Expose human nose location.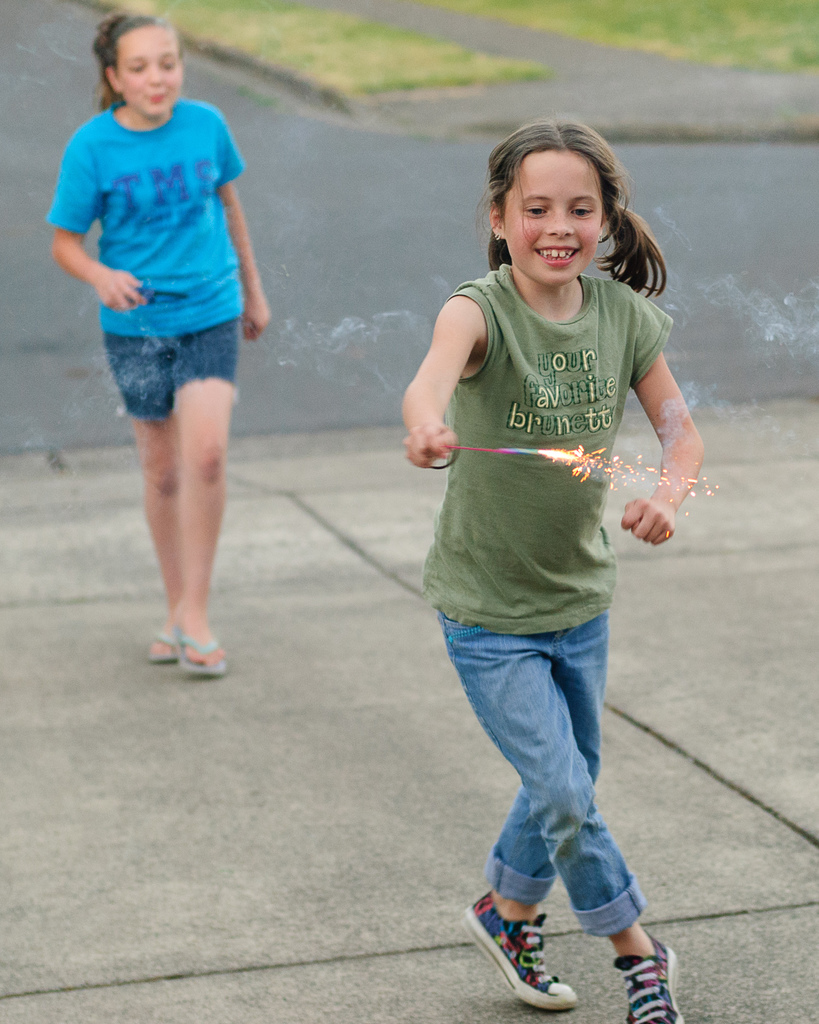
Exposed at 146, 63, 160, 84.
